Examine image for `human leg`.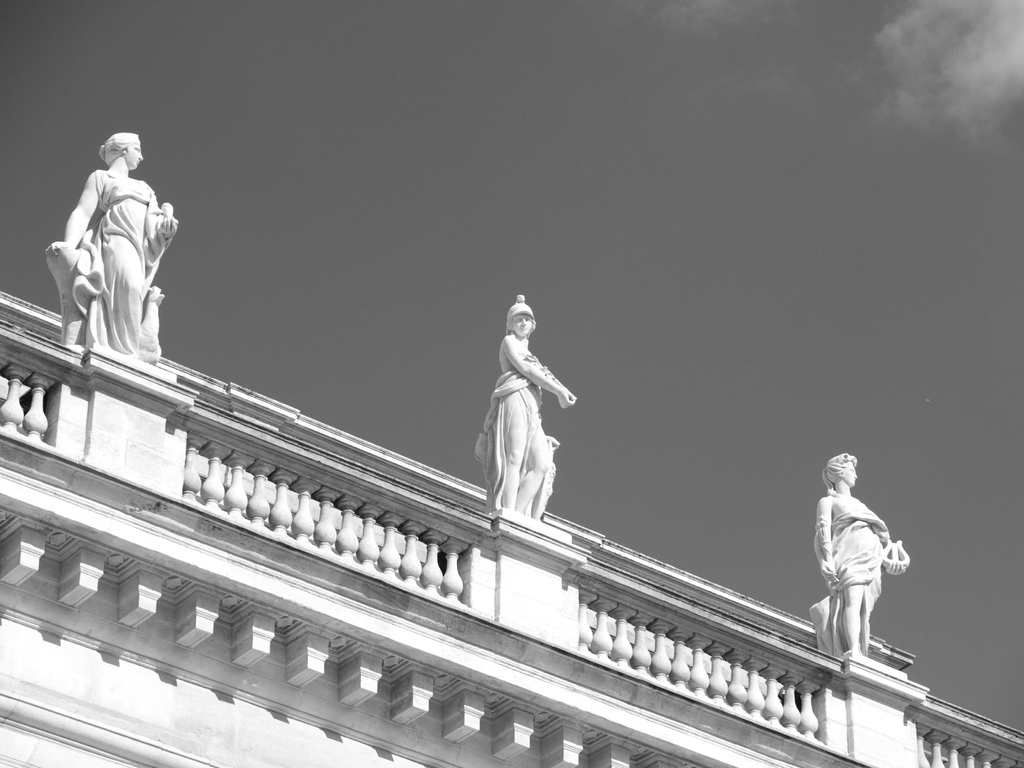
Examination result: [x1=105, y1=221, x2=136, y2=351].
